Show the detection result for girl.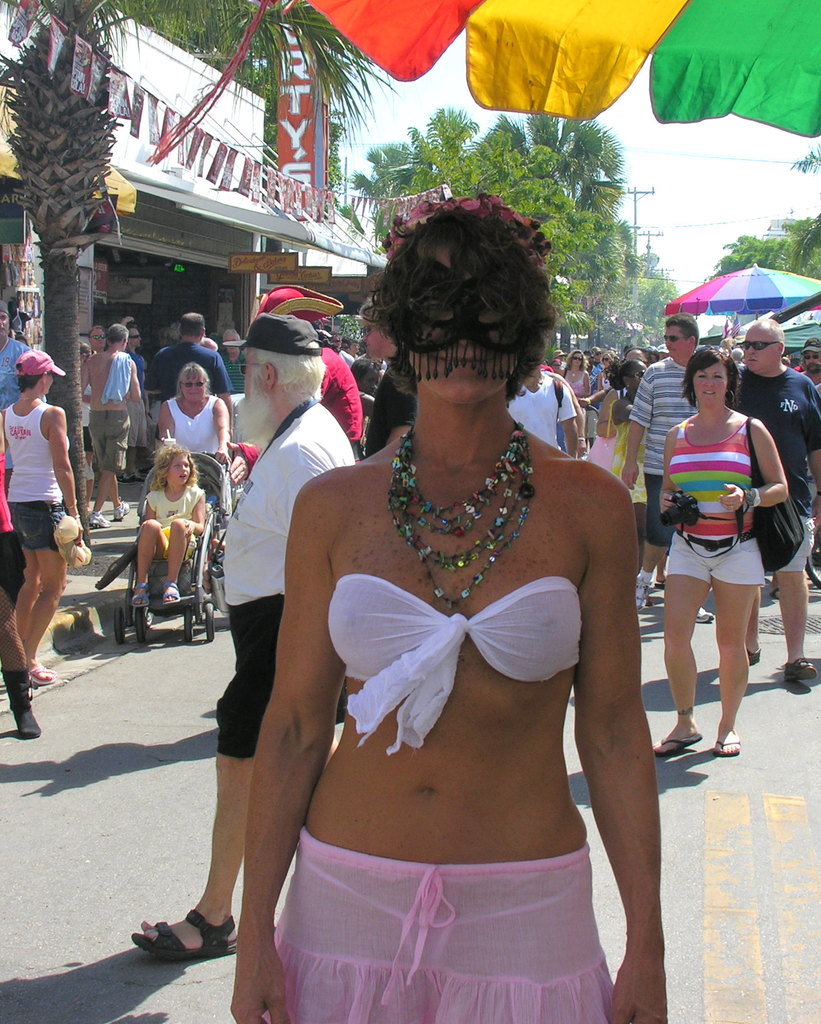
bbox=(131, 439, 211, 612).
